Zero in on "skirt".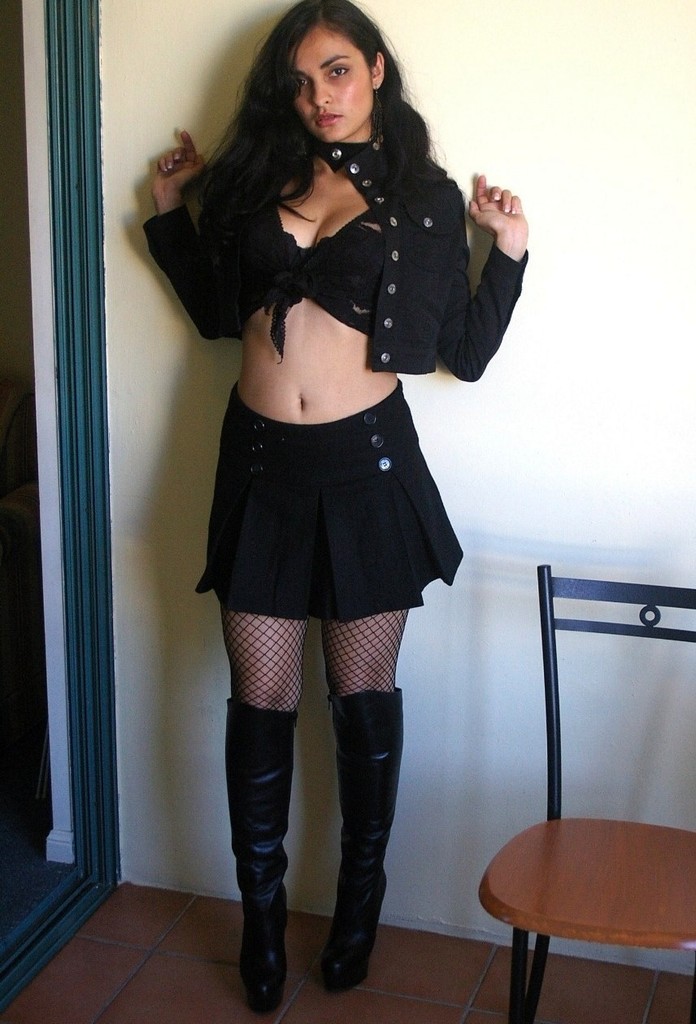
Zeroed in: bbox=(194, 377, 463, 624).
